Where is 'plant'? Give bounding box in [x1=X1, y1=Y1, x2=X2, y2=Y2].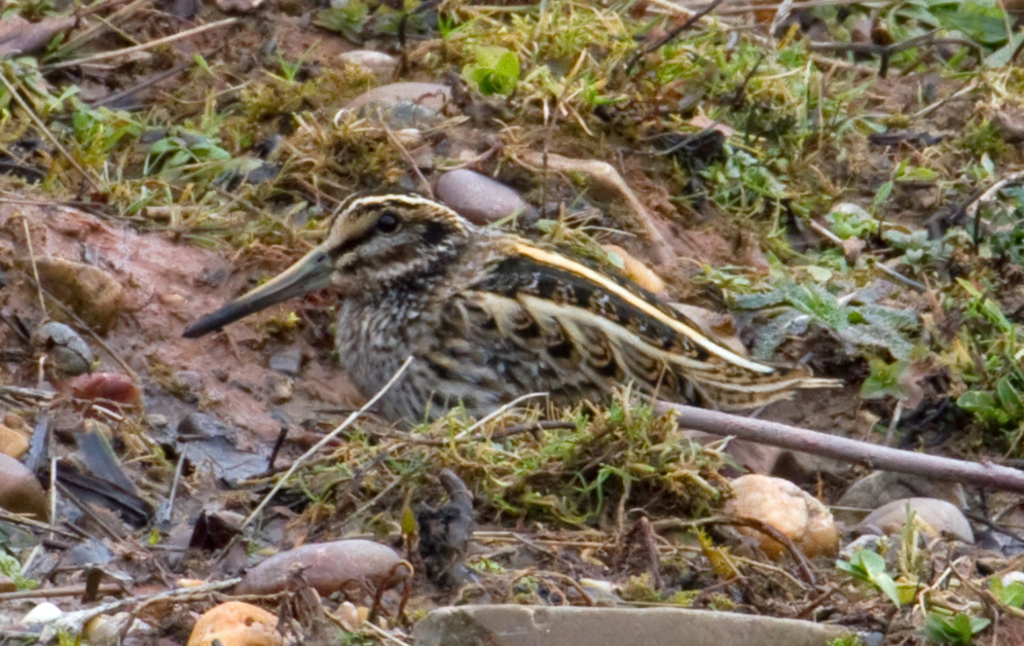
[x1=294, y1=3, x2=903, y2=264].
